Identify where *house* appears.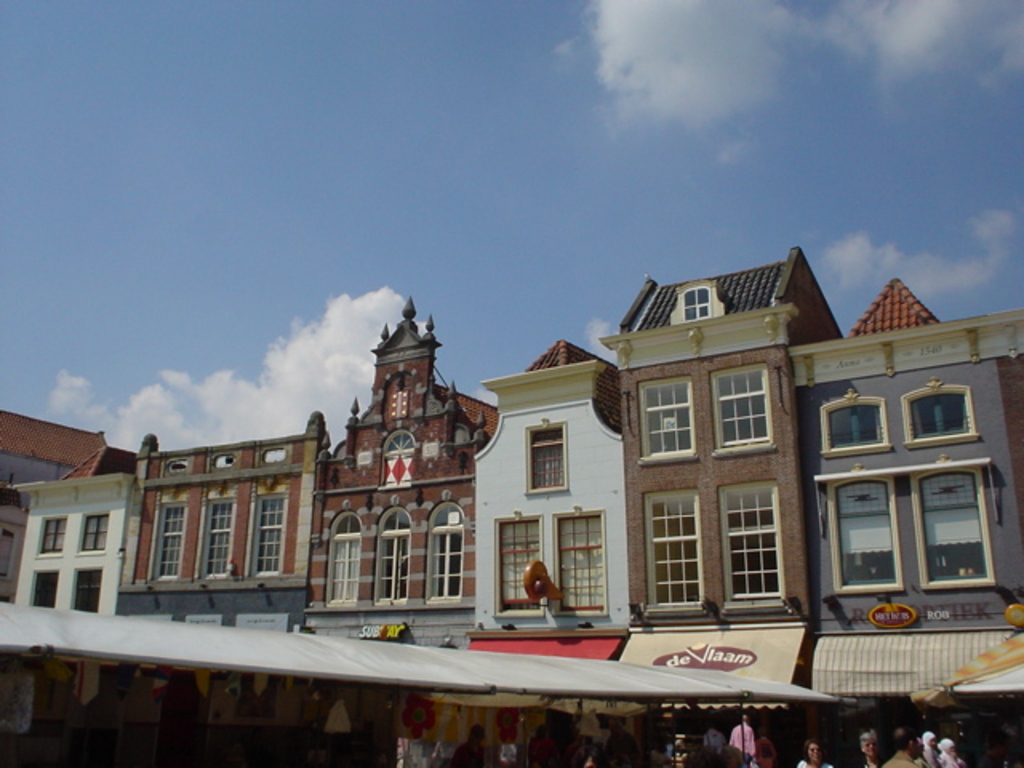
Appears at box=[115, 440, 355, 629].
